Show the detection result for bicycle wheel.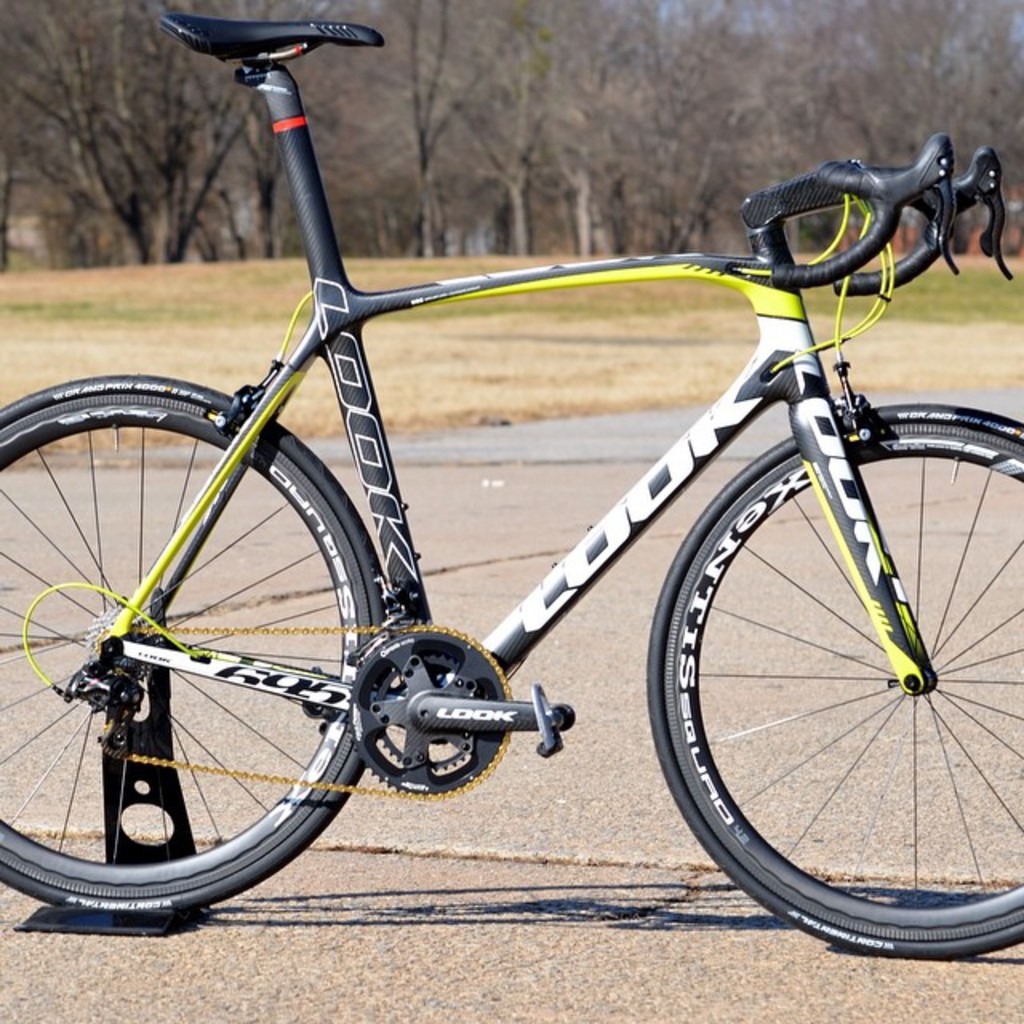
{"left": 640, "top": 403, "right": 1022, "bottom": 958}.
